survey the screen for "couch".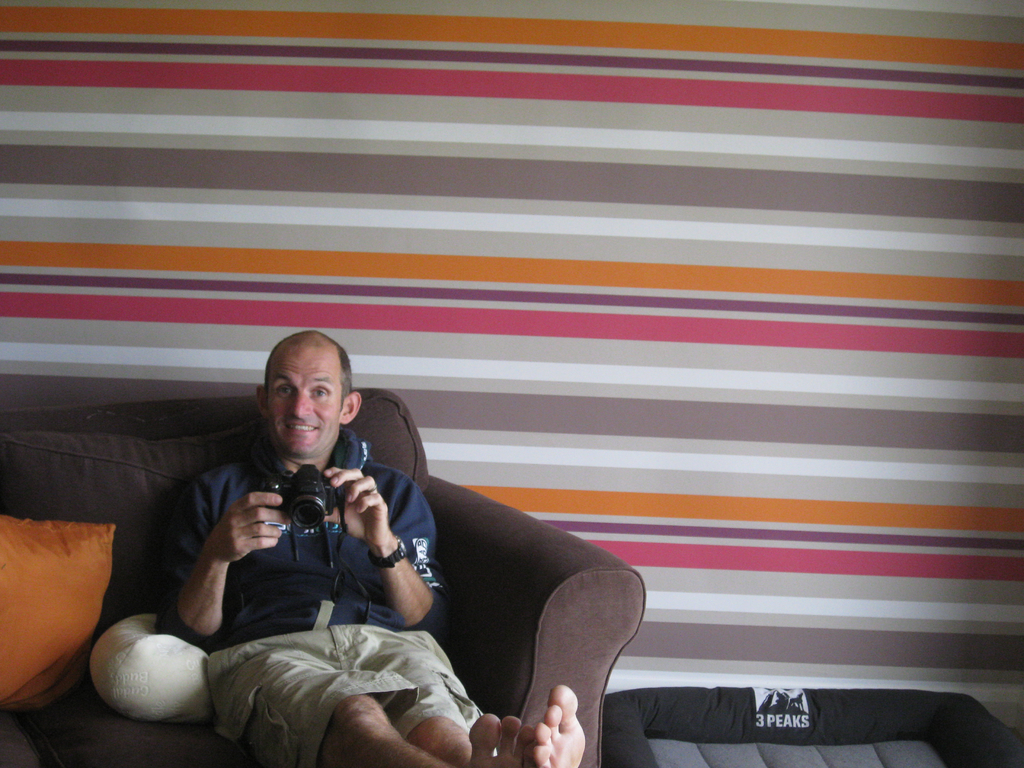
Survey found: bbox=(0, 393, 643, 767).
